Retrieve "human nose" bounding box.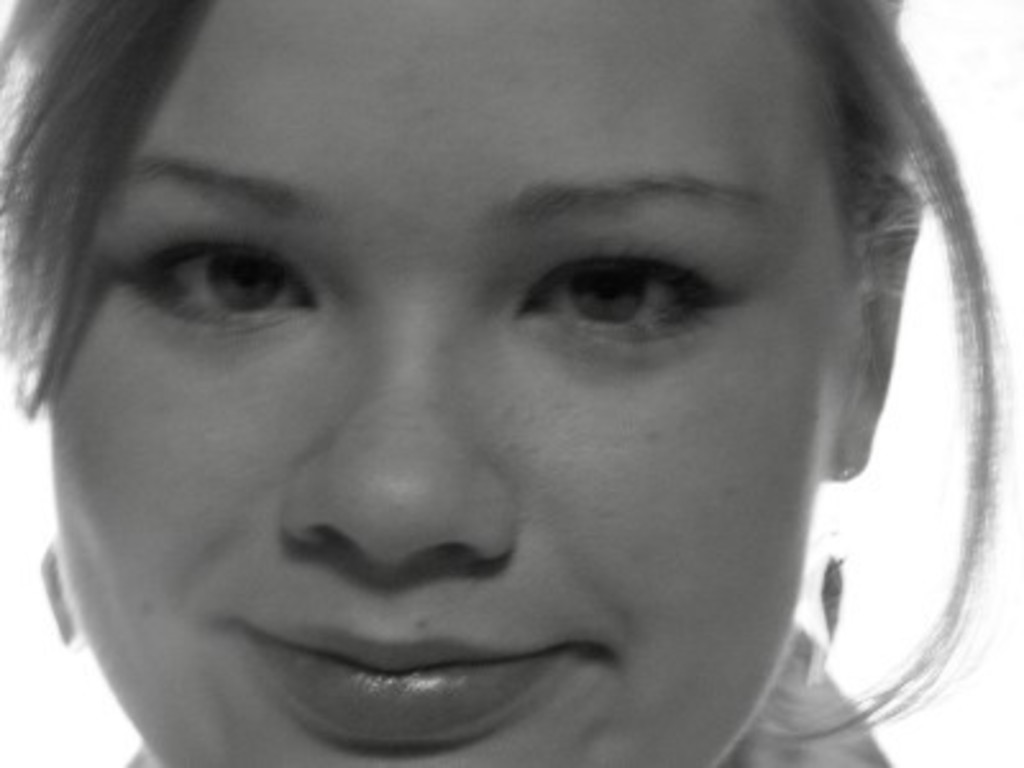
Bounding box: crop(279, 300, 525, 571).
